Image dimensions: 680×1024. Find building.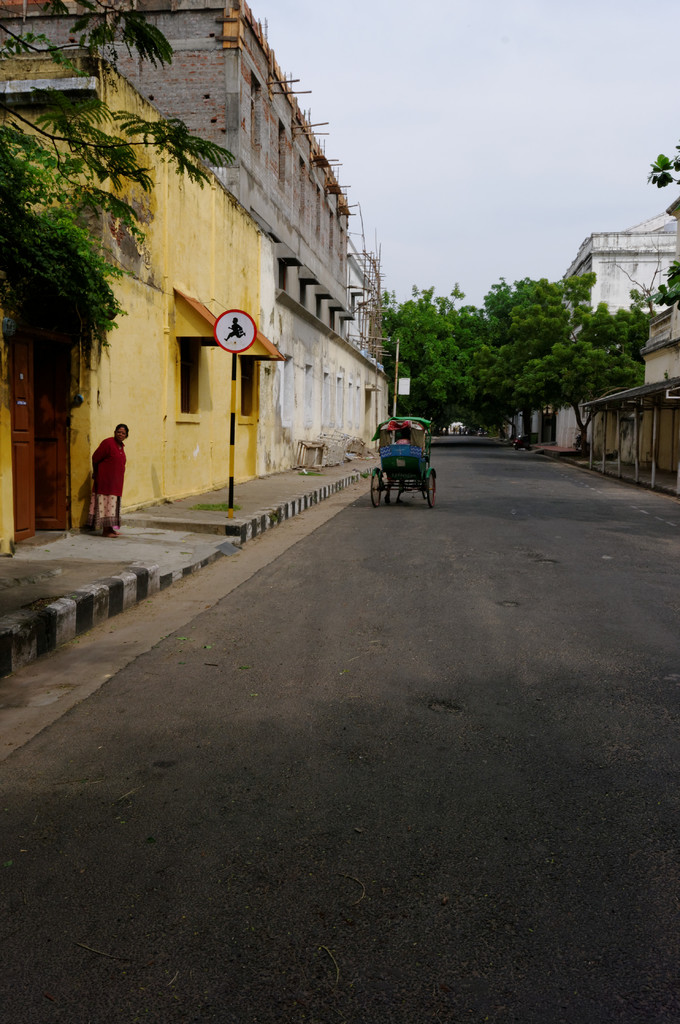
locate(0, 0, 386, 472).
